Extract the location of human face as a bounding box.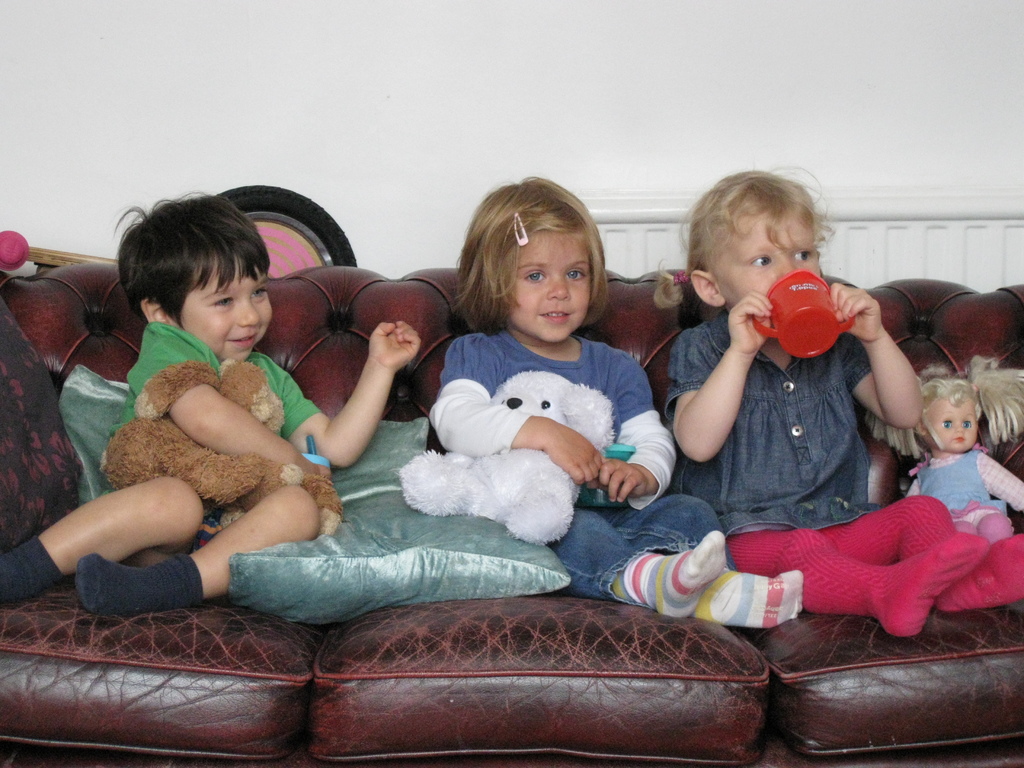
<box>928,408,976,451</box>.
